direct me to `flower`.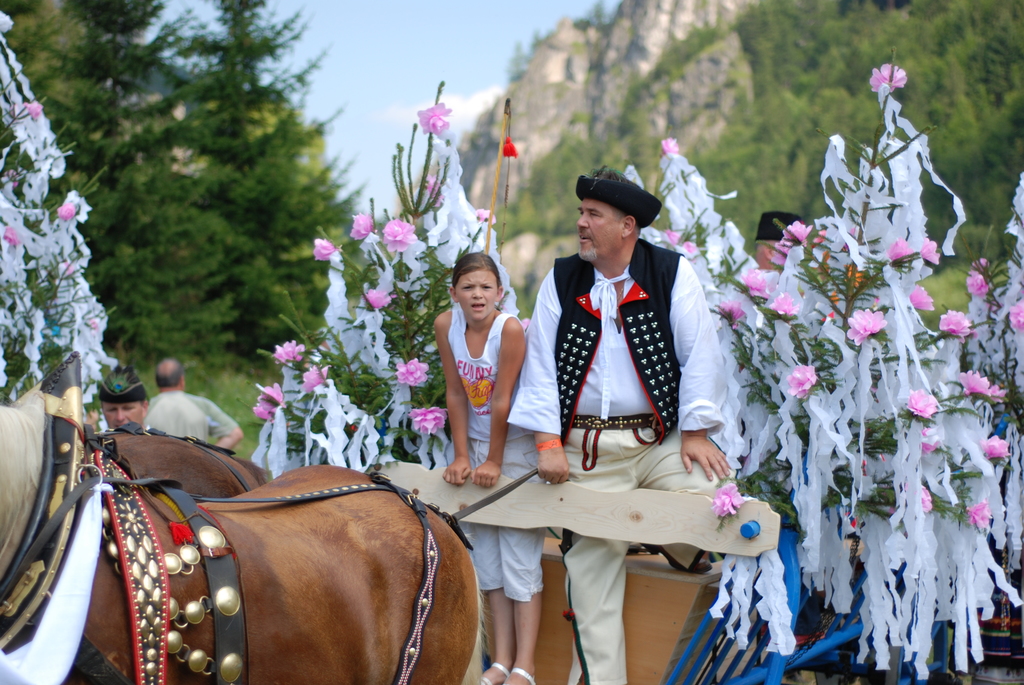
Direction: region(407, 405, 447, 434).
